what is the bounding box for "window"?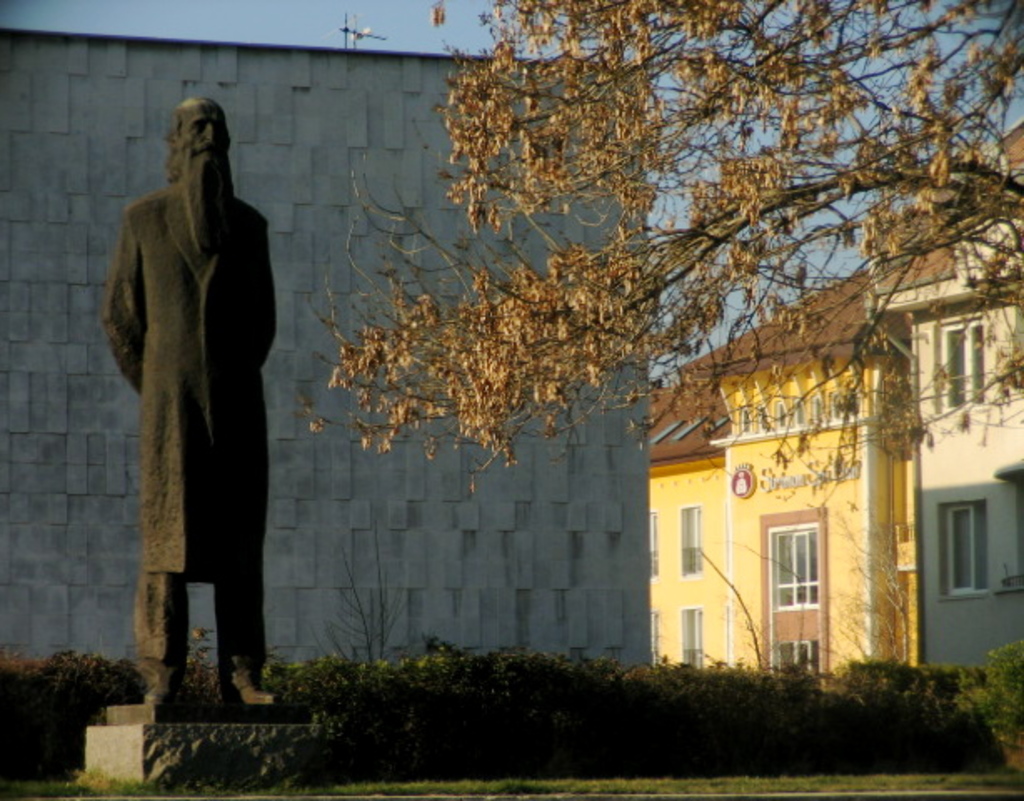
BBox(677, 607, 702, 673).
